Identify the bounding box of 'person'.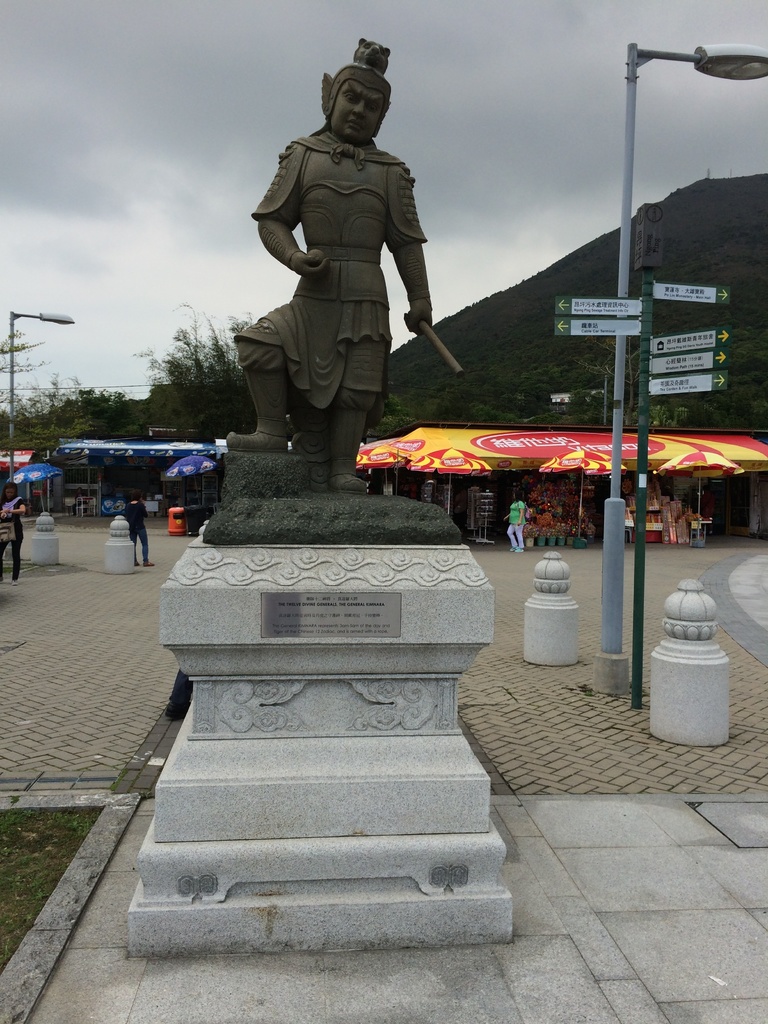
l=219, t=33, r=432, b=500.
